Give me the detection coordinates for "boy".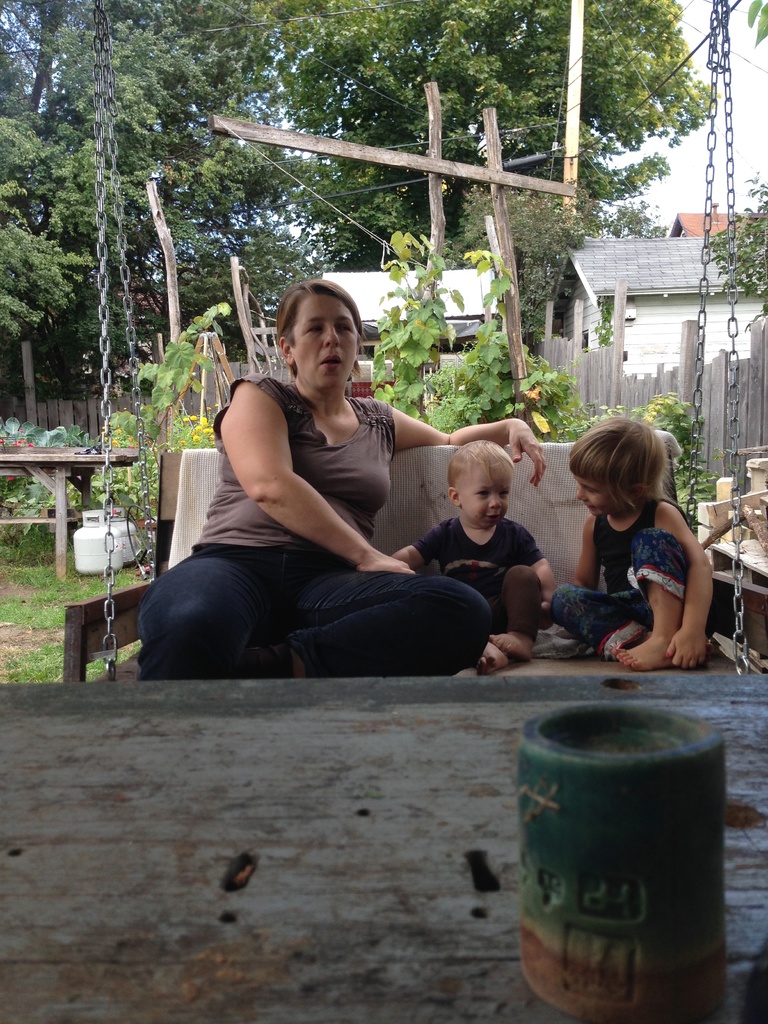
(left=387, top=436, right=561, bottom=678).
